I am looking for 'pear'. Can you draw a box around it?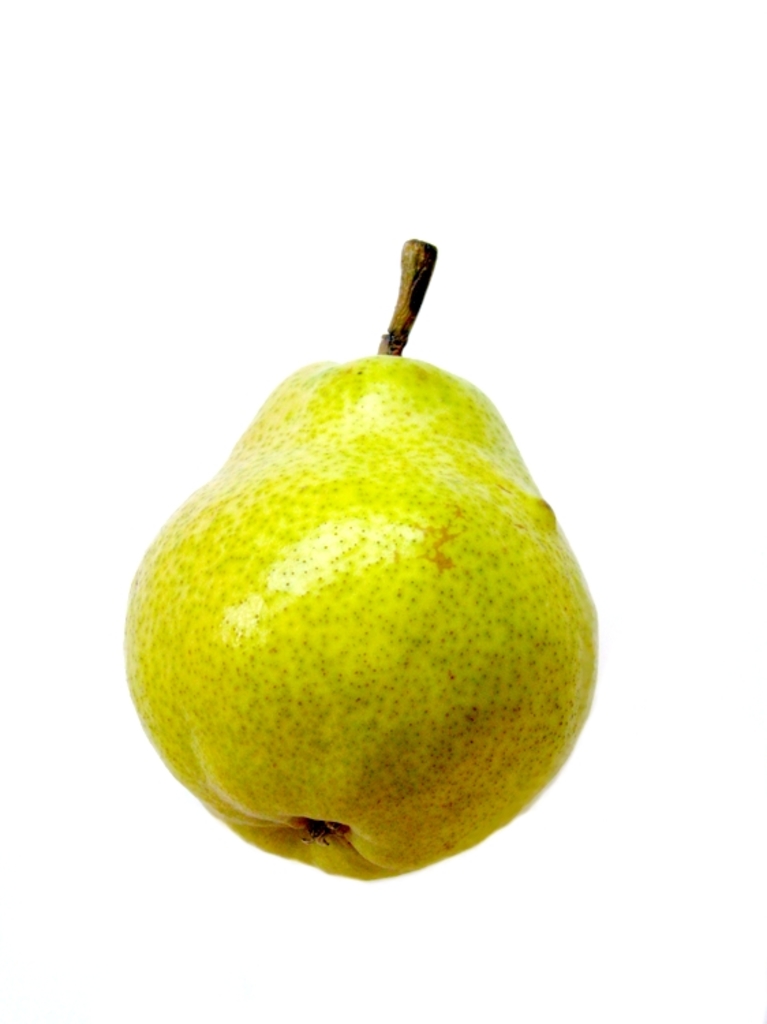
Sure, the bounding box is left=126, top=348, right=596, bottom=877.
